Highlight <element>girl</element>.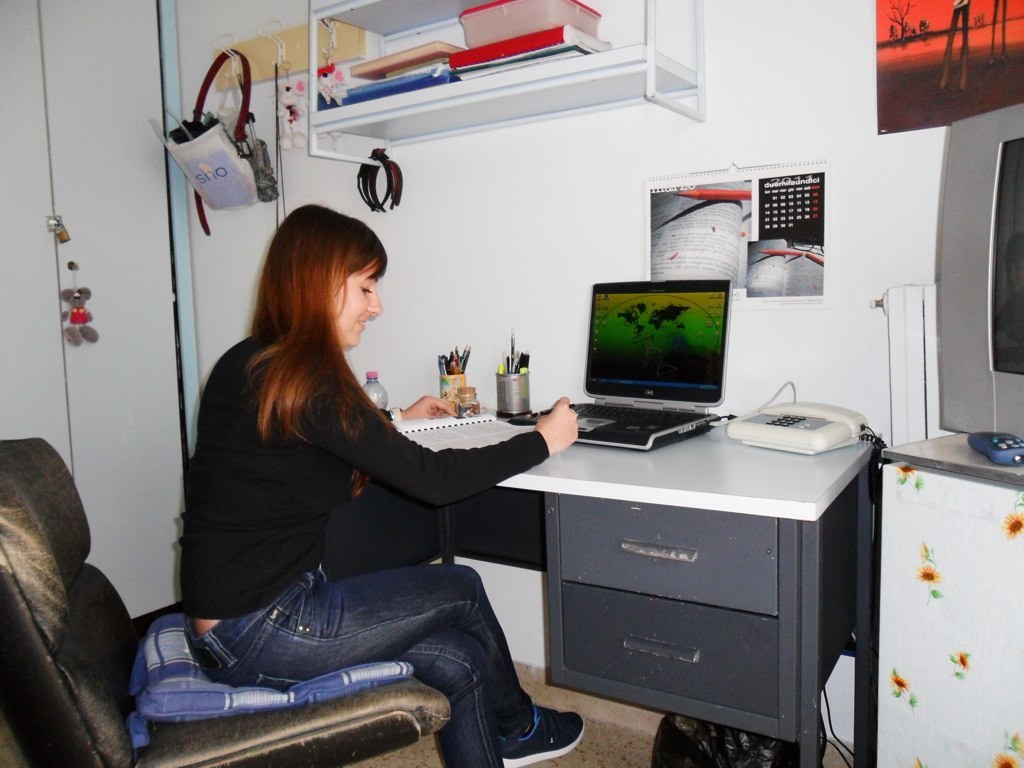
Highlighted region: bbox=(181, 201, 585, 767).
